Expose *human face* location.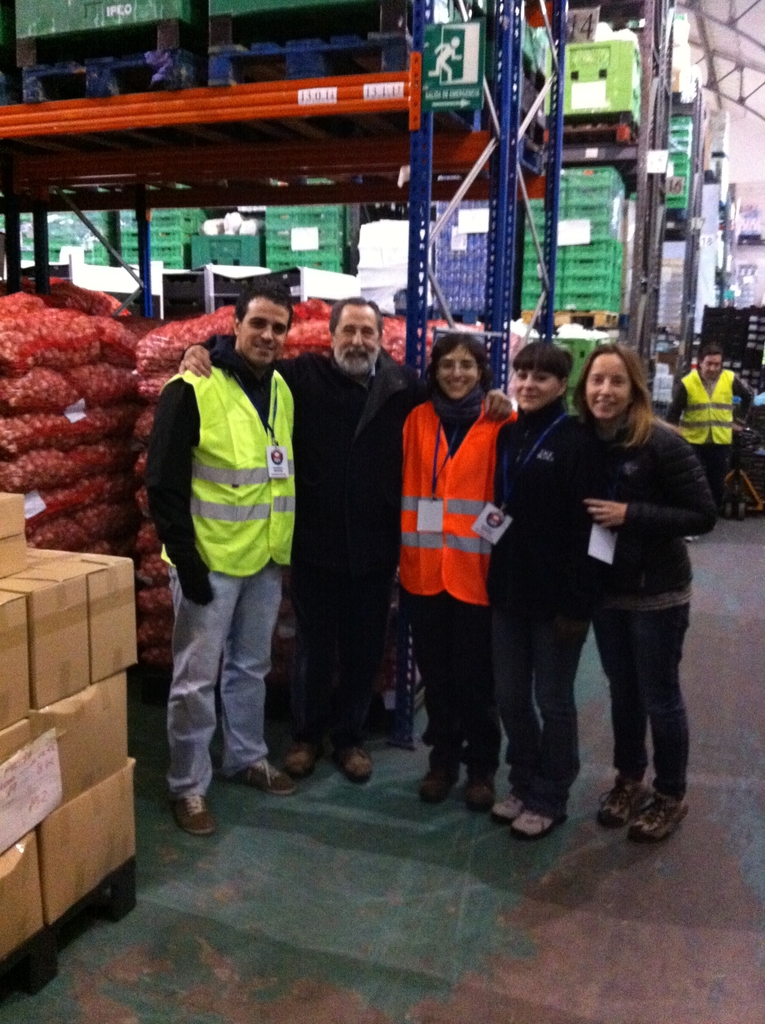
Exposed at 434,354,476,396.
